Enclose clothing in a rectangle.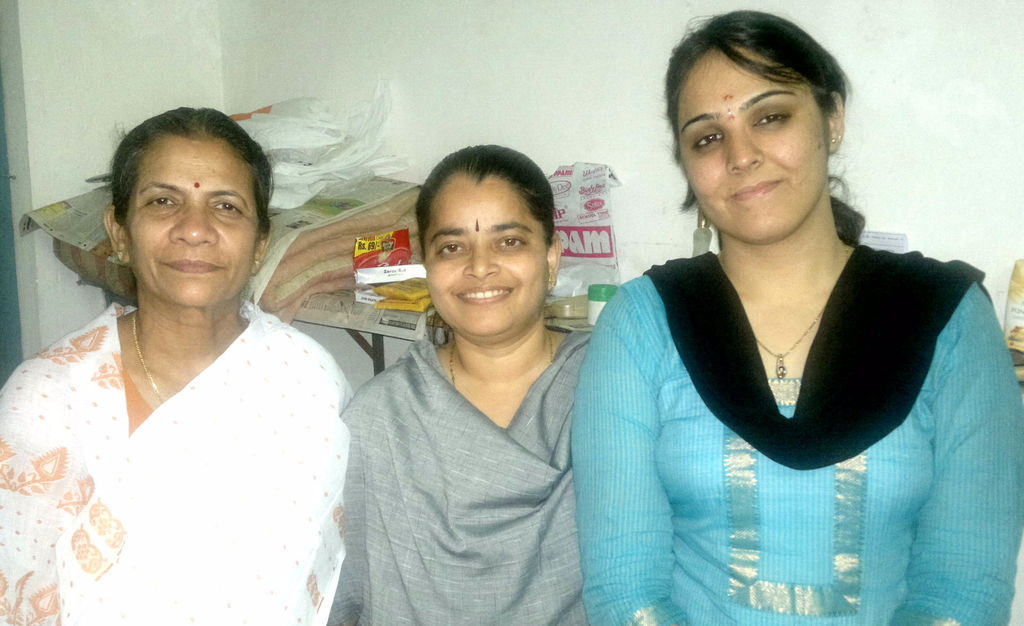
[left=572, top=251, right=1023, bottom=625].
